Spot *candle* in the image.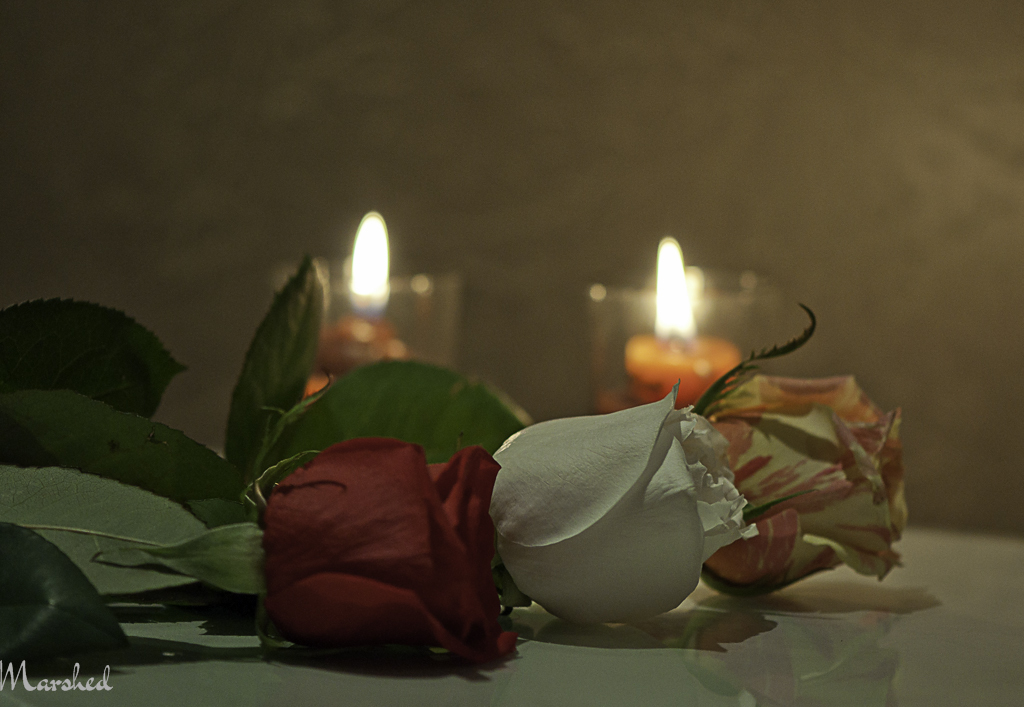
*candle* found at {"x1": 296, "y1": 201, "x2": 403, "y2": 388}.
